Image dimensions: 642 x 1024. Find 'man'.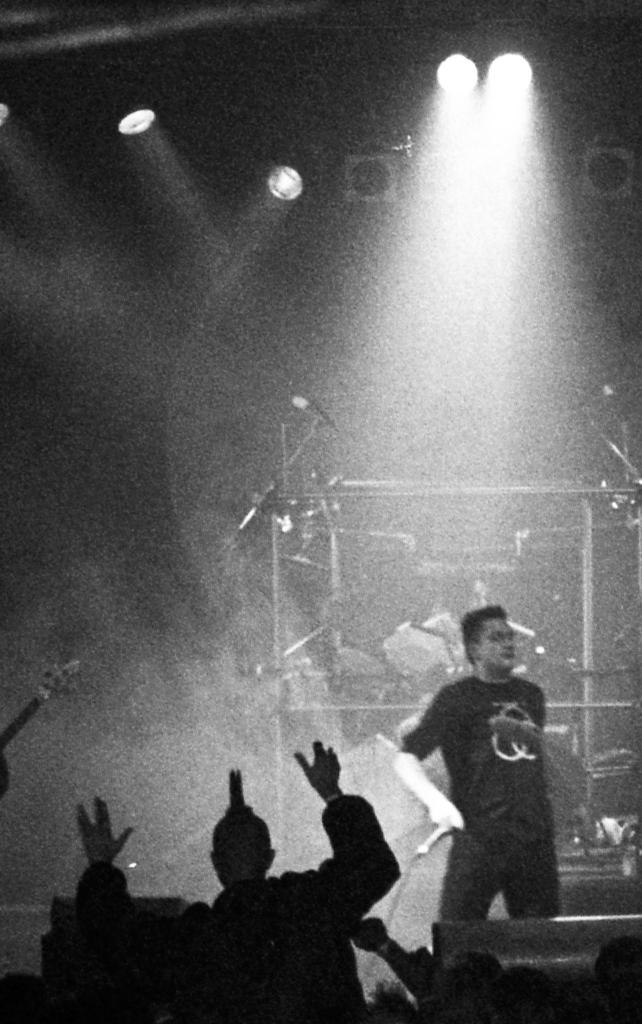
bbox=(188, 738, 403, 1023).
